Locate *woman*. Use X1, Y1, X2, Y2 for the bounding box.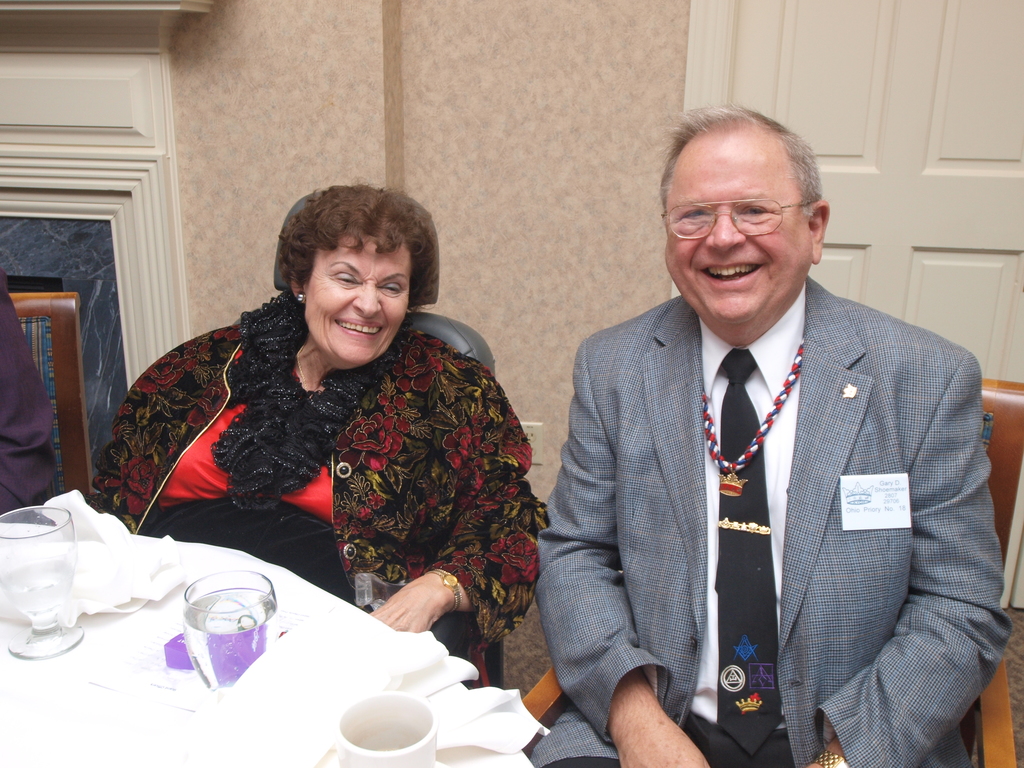
123, 175, 522, 650.
